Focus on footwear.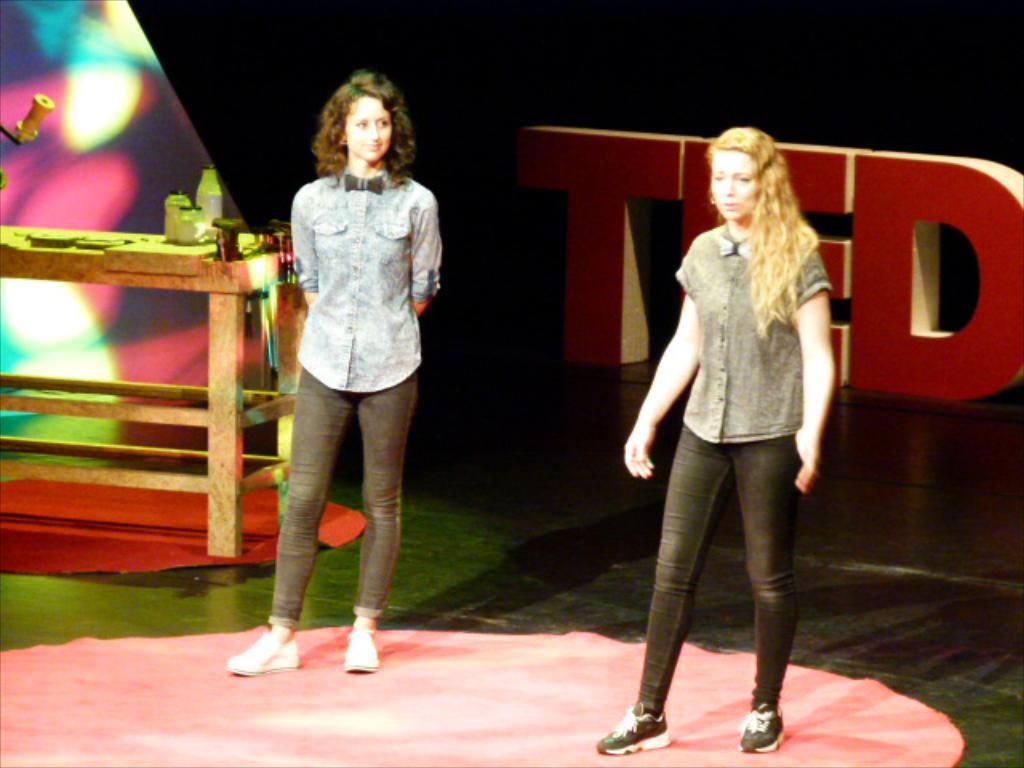
Focused at crop(734, 701, 787, 755).
